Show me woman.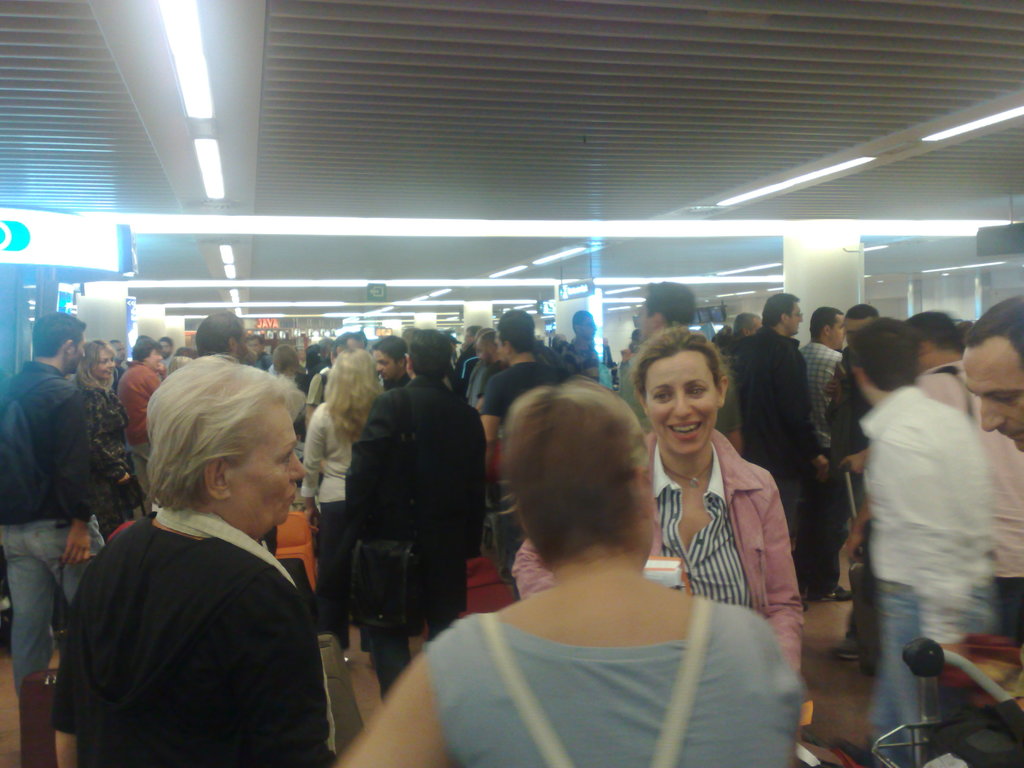
woman is here: 318,504,344,634.
